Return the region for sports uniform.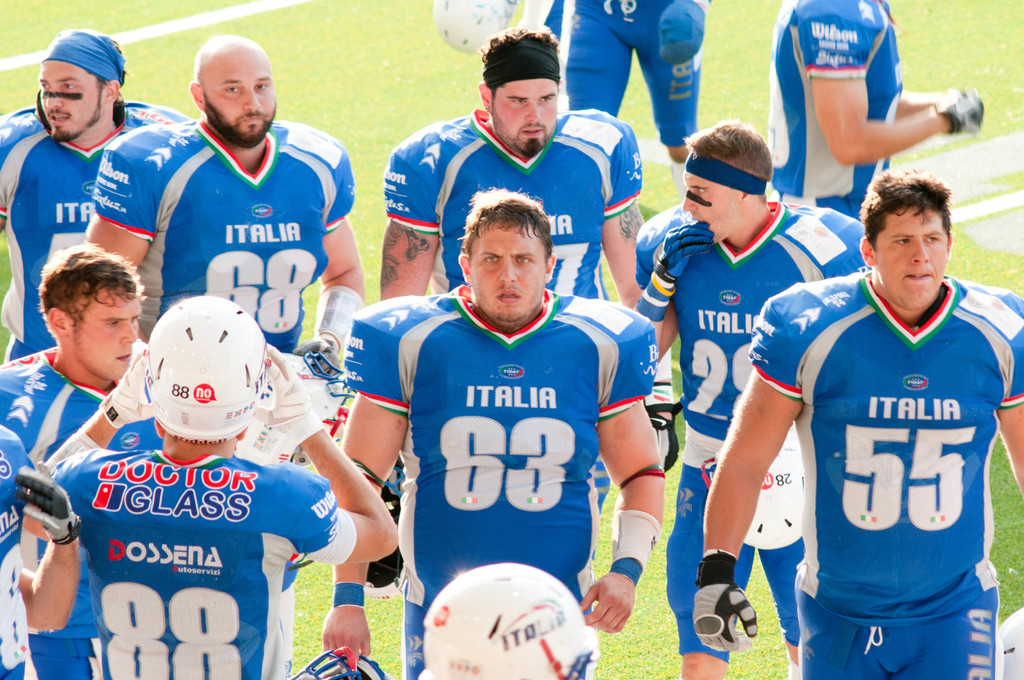
l=739, t=264, r=1023, b=679.
